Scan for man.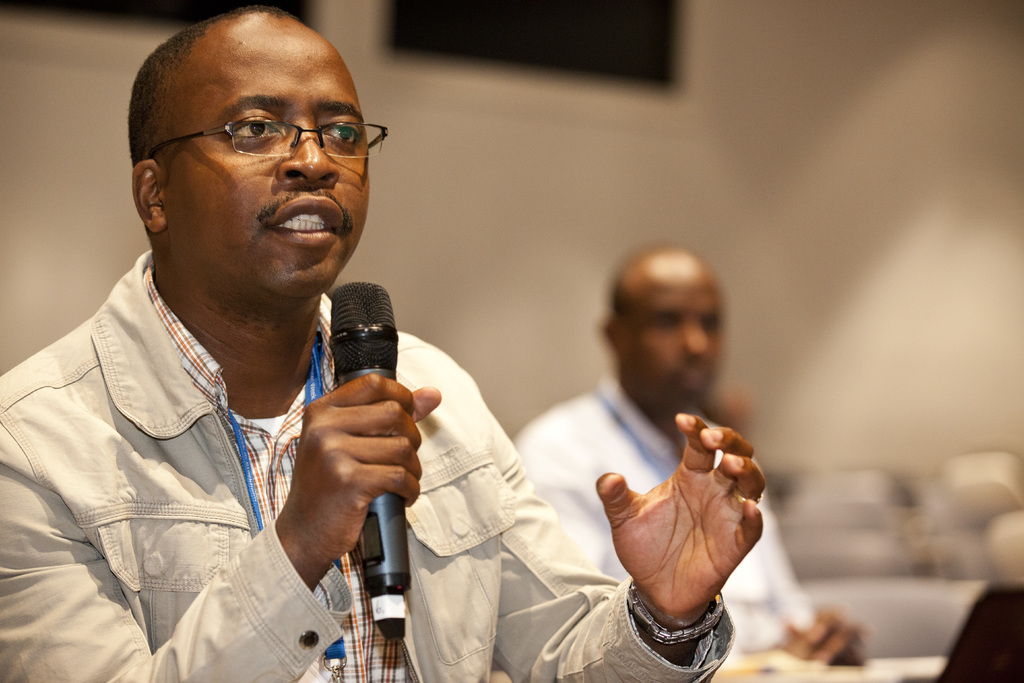
Scan result: 22/21/502/682.
